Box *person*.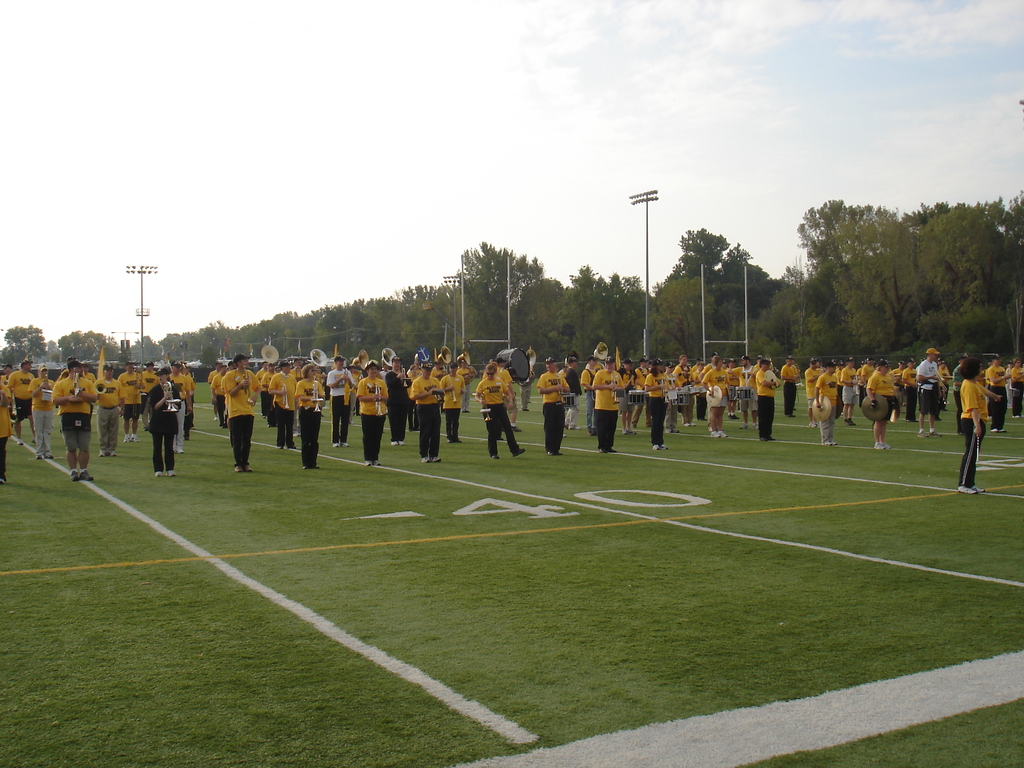
[x1=581, y1=356, x2=597, y2=434].
